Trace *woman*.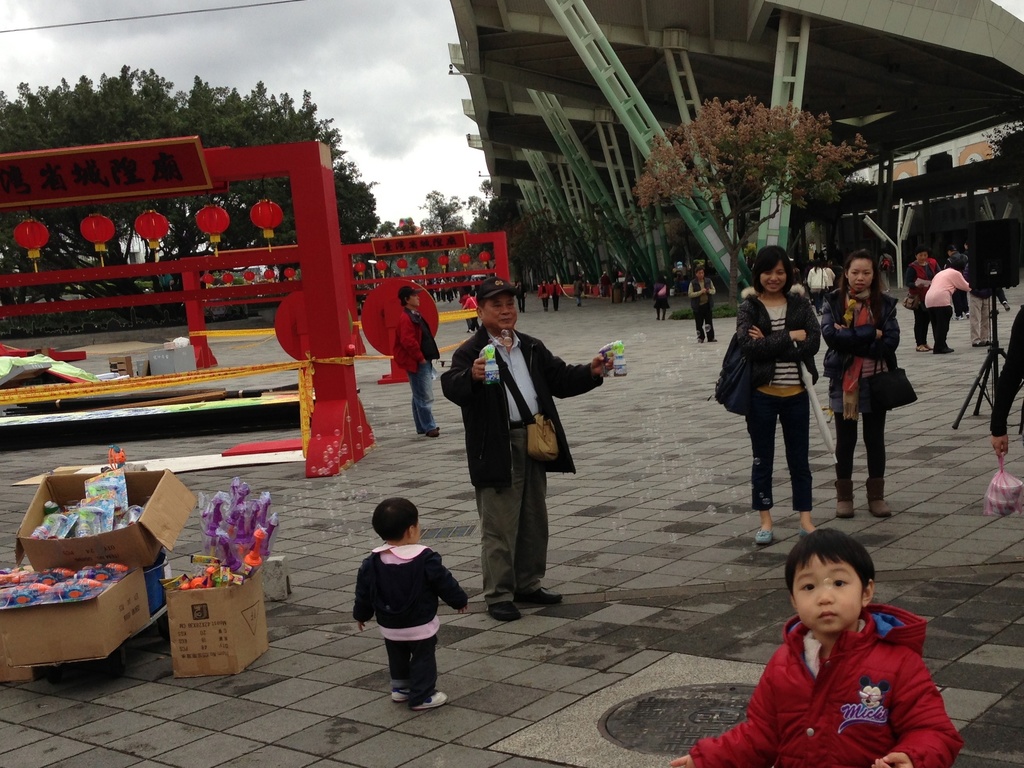
Traced to bbox(653, 275, 669, 321).
